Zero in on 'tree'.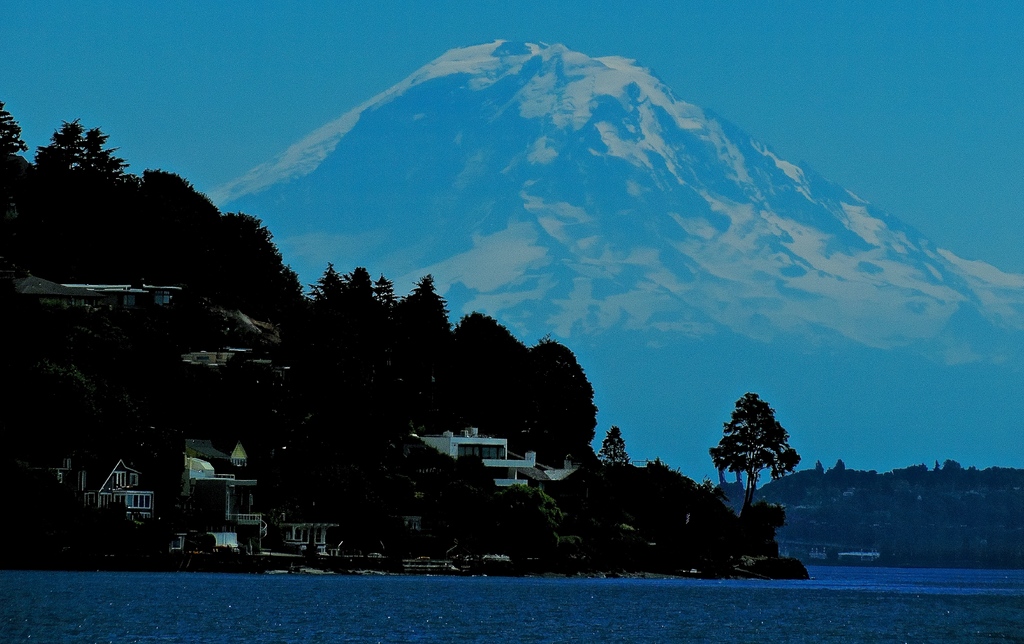
Zeroed in: [726,398,809,520].
